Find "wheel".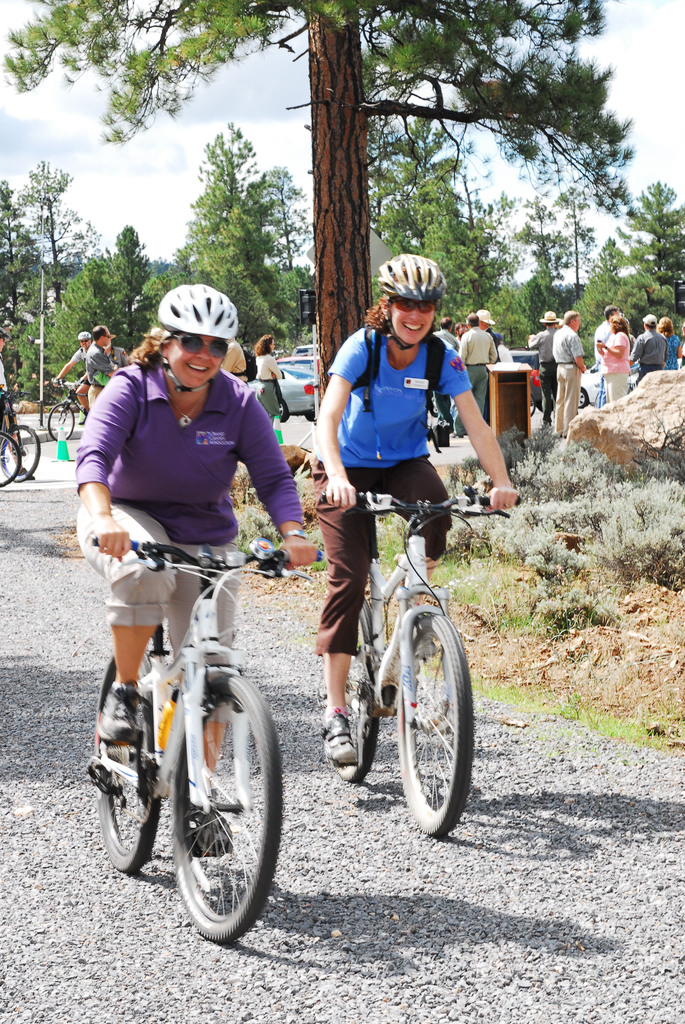
bbox=(389, 601, 487, 842).
